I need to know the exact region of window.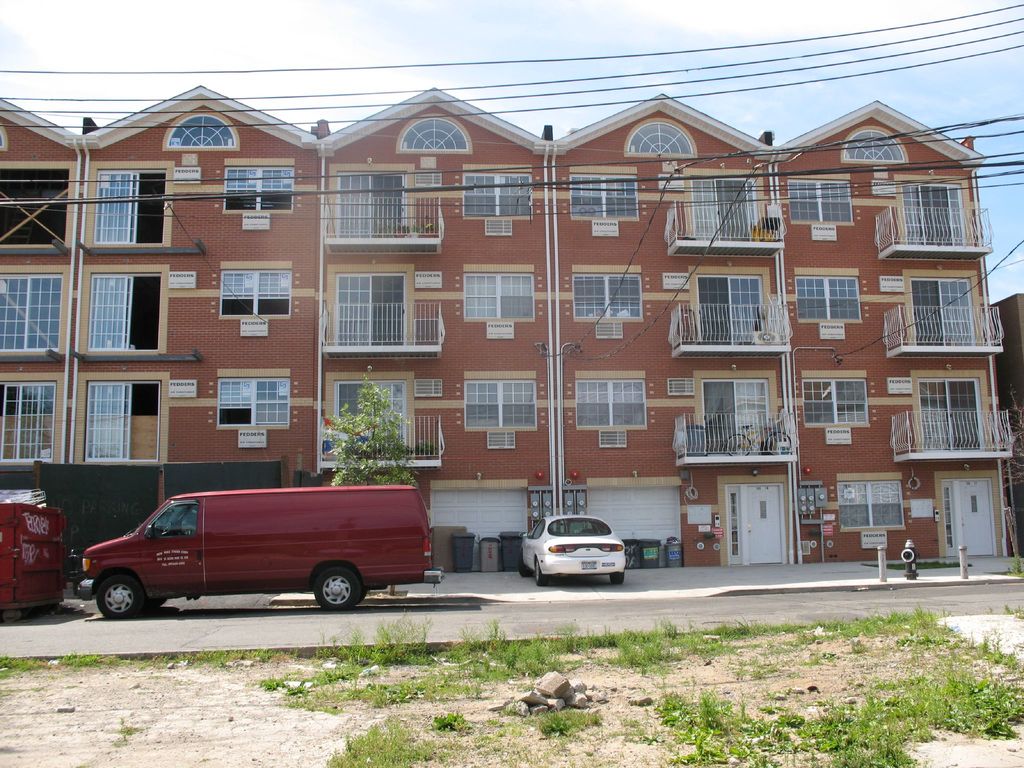
Region: <region>0, 378, 56, 464</region>.
